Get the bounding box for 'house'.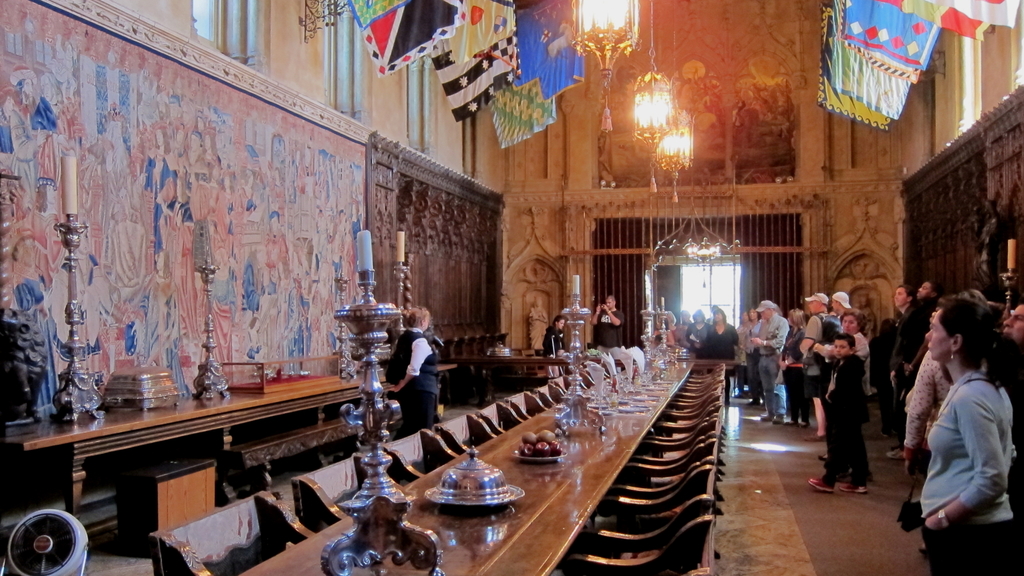
rect(1, 2, 1023, 574).
